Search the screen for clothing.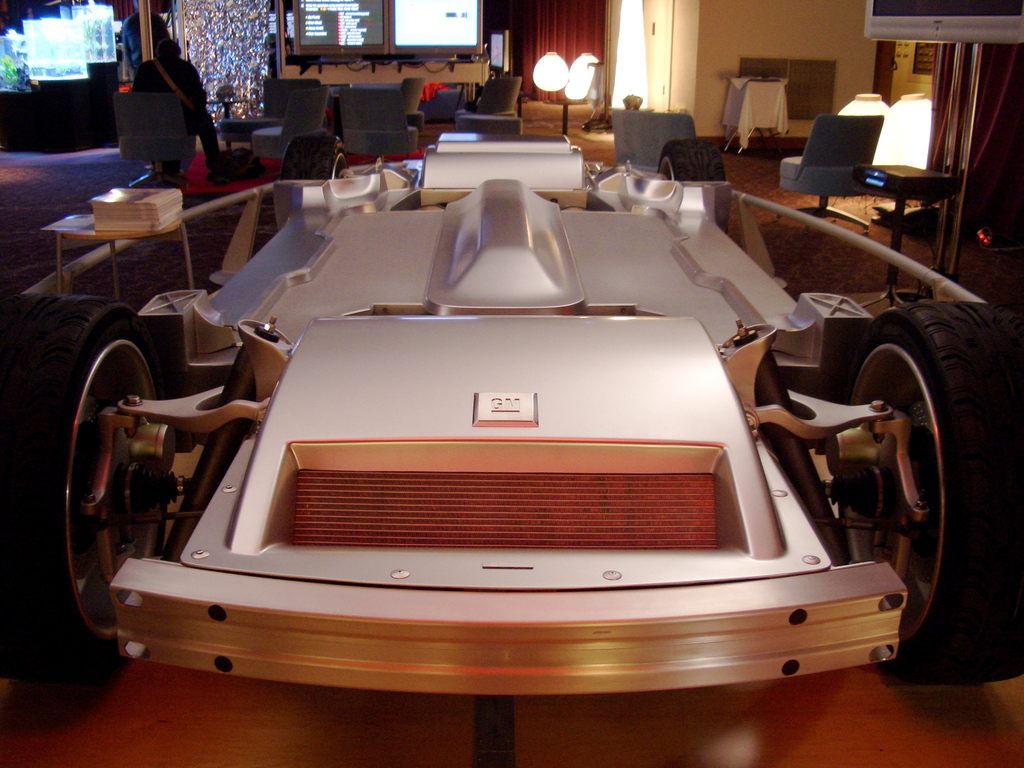
Found at bbox(121, 13, 167, 77).
